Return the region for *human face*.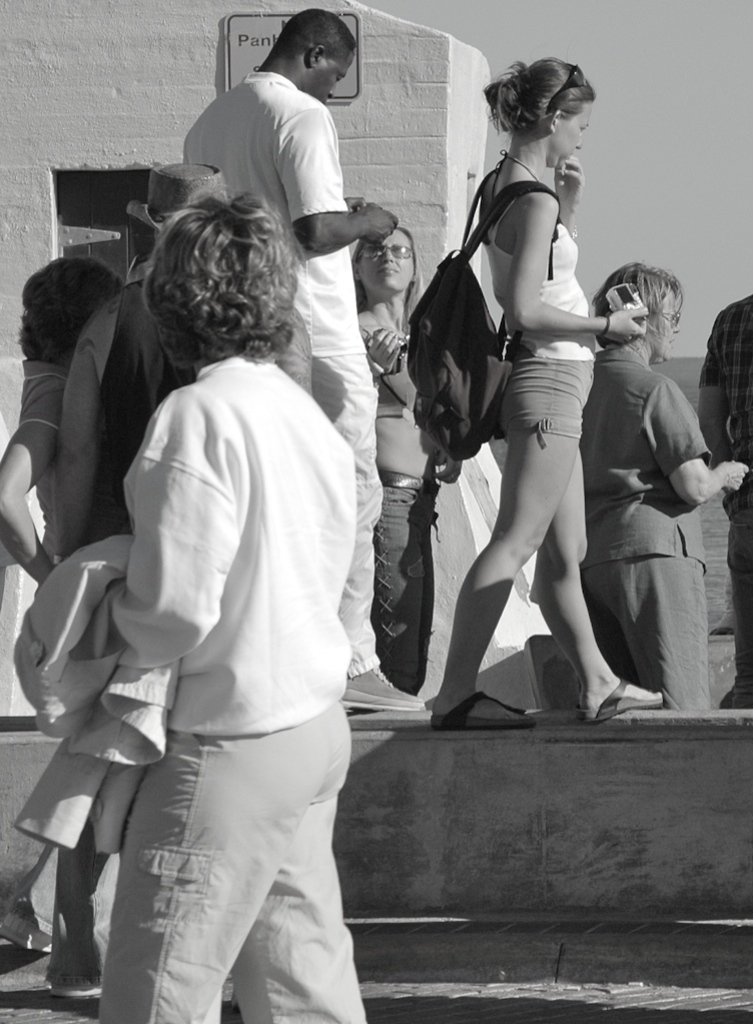
[638, 282, 679, 360].
